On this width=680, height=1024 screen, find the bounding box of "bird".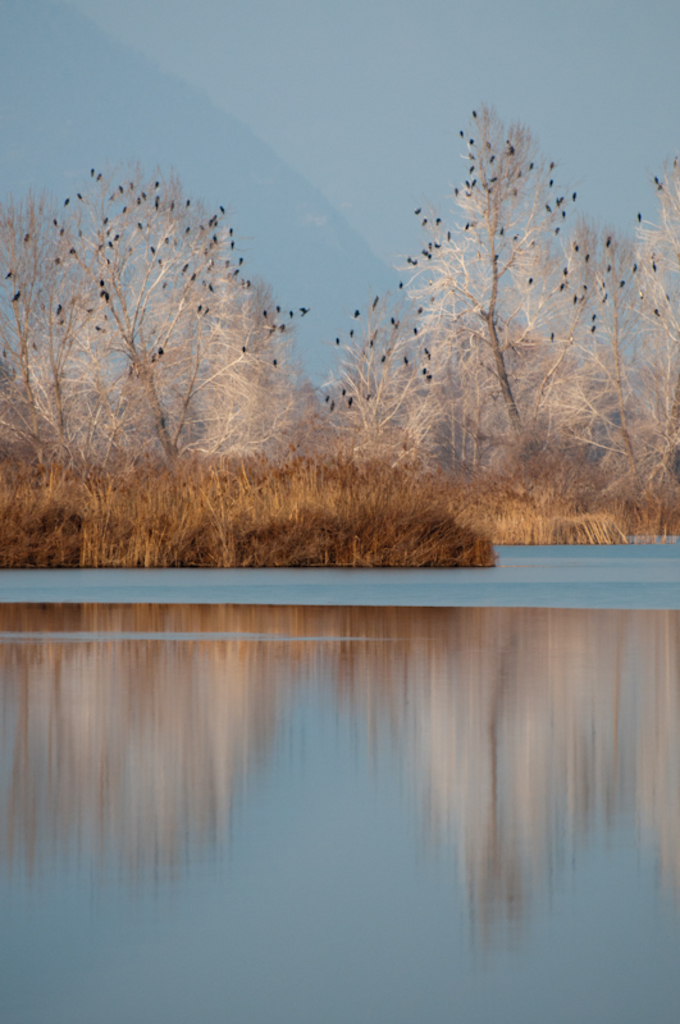
Bounding box: (13,287,22,298).
